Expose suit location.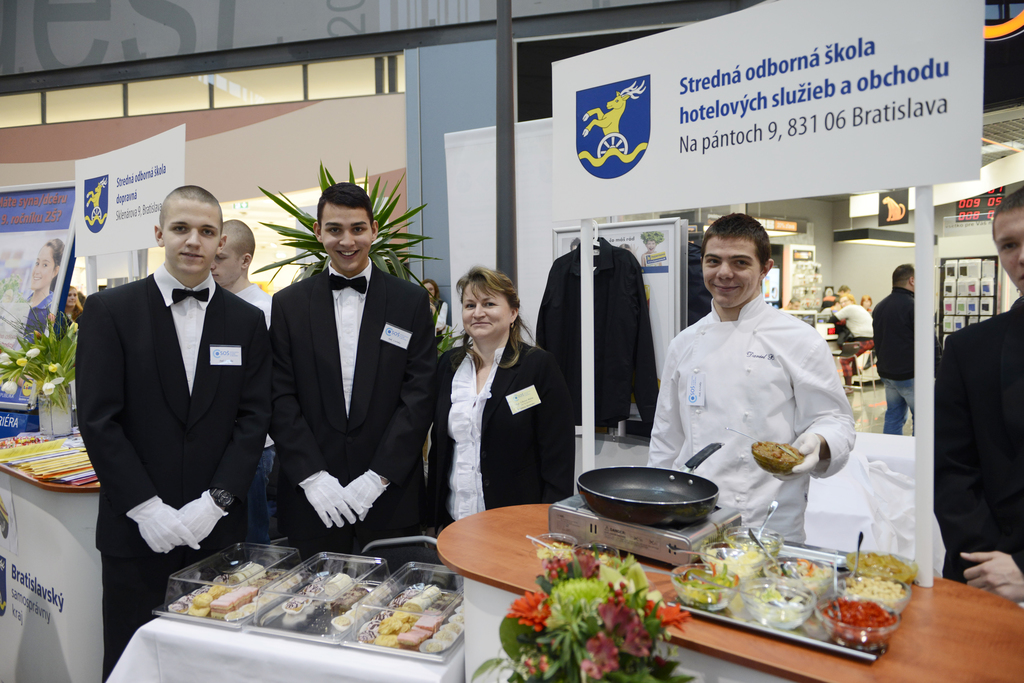
Exposed at locate(924, 261, 1021, 596).
